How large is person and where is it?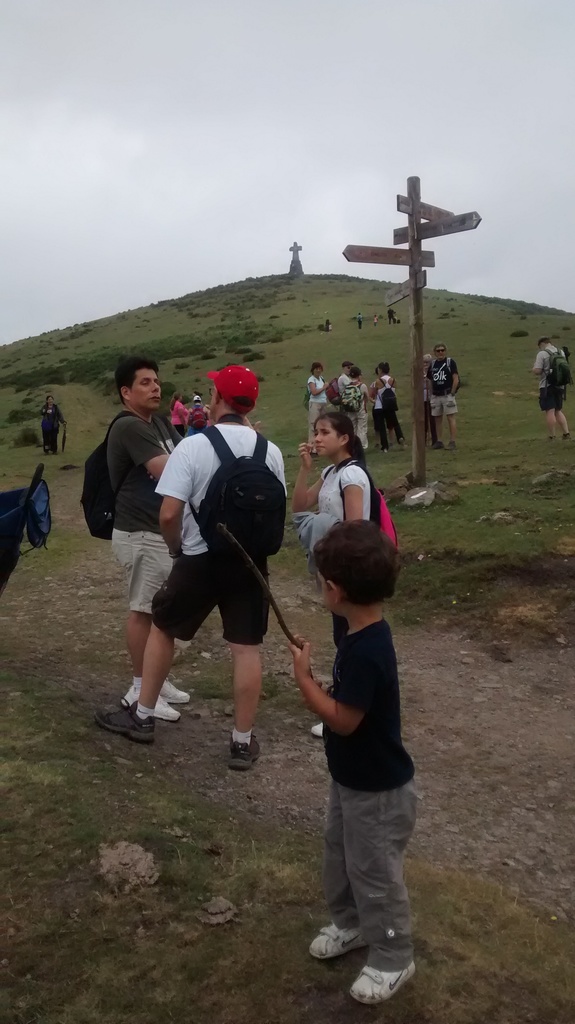
Bounding box: pyautogui.locateOnScreen(93, 364, 288, 768).
